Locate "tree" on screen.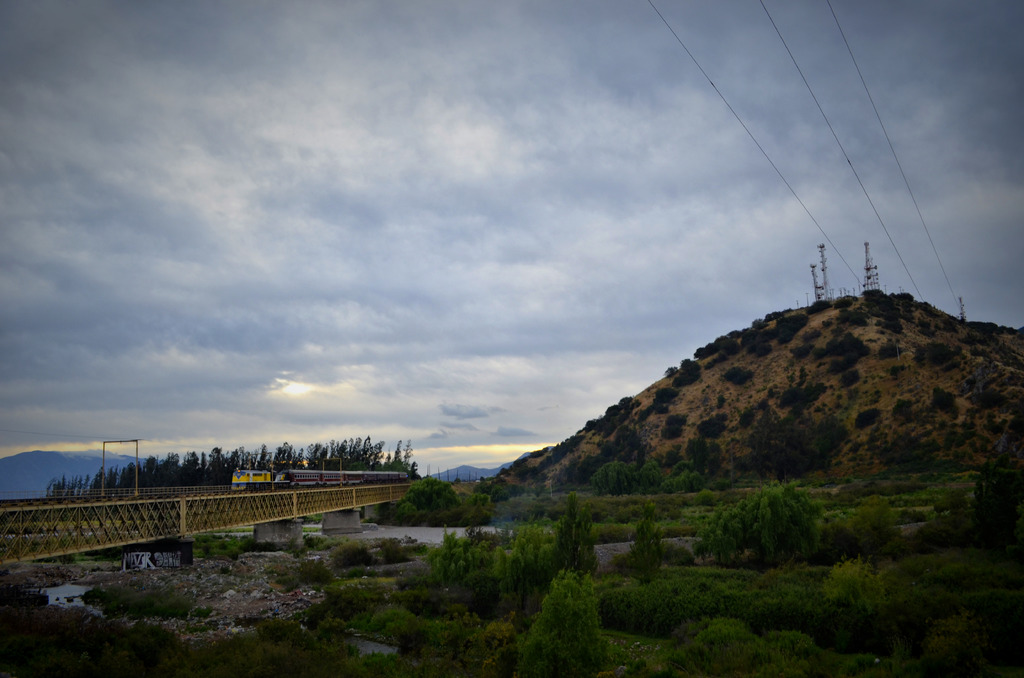
On screen at rect(636, 458, 661, 499).
